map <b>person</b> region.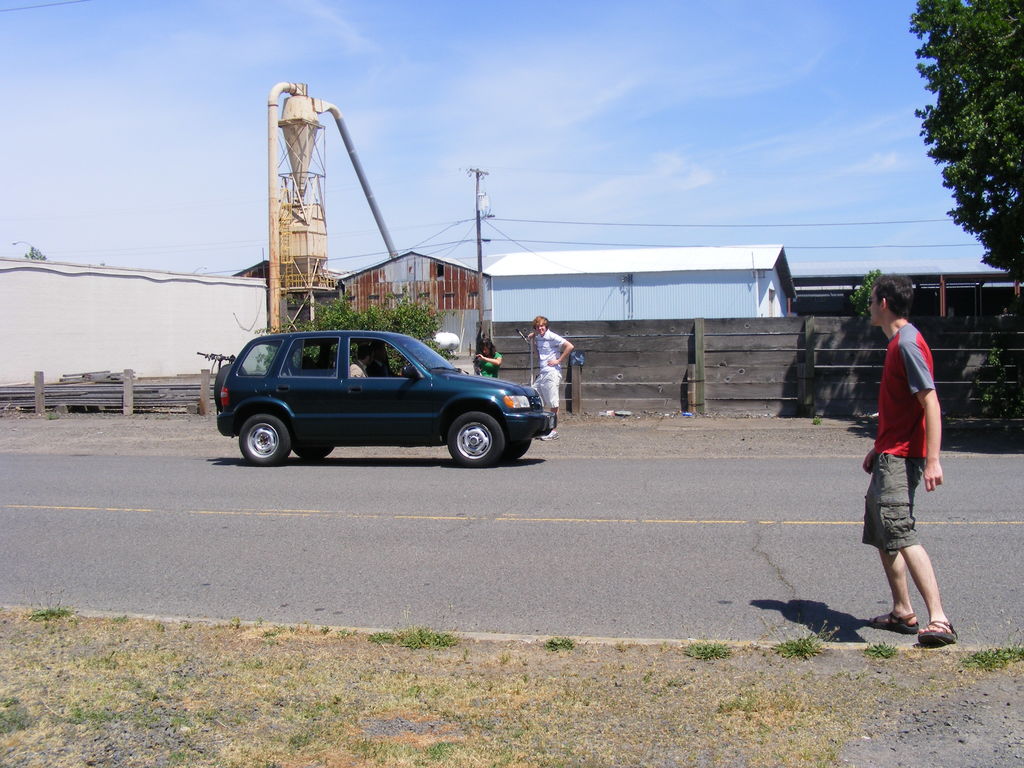
Mapped to left=467, top=332, right=507, bottom=383.
